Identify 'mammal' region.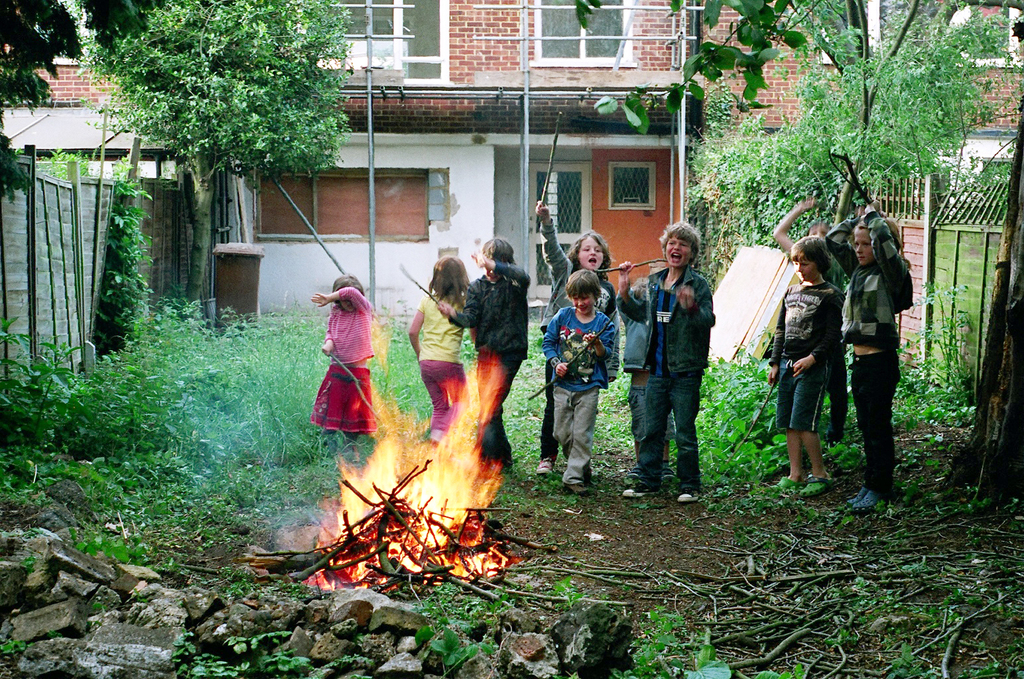
Region: <bbox>303, 279, 389, 452</bbox>.
